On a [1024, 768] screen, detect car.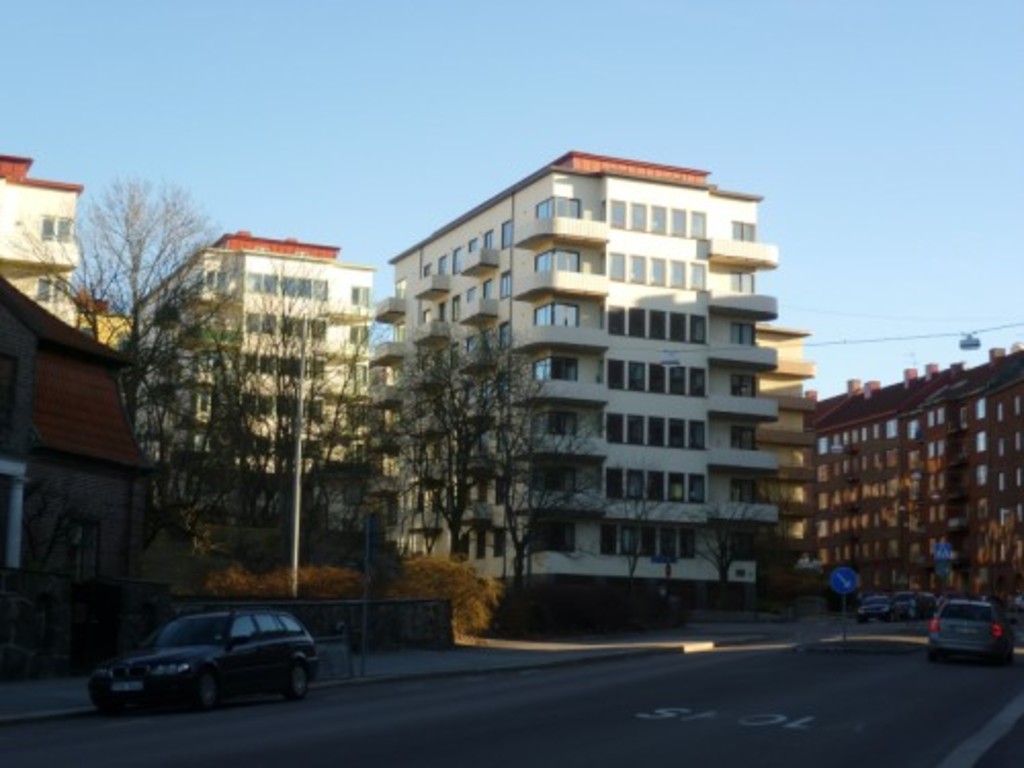
852, 588, 911, 627.
